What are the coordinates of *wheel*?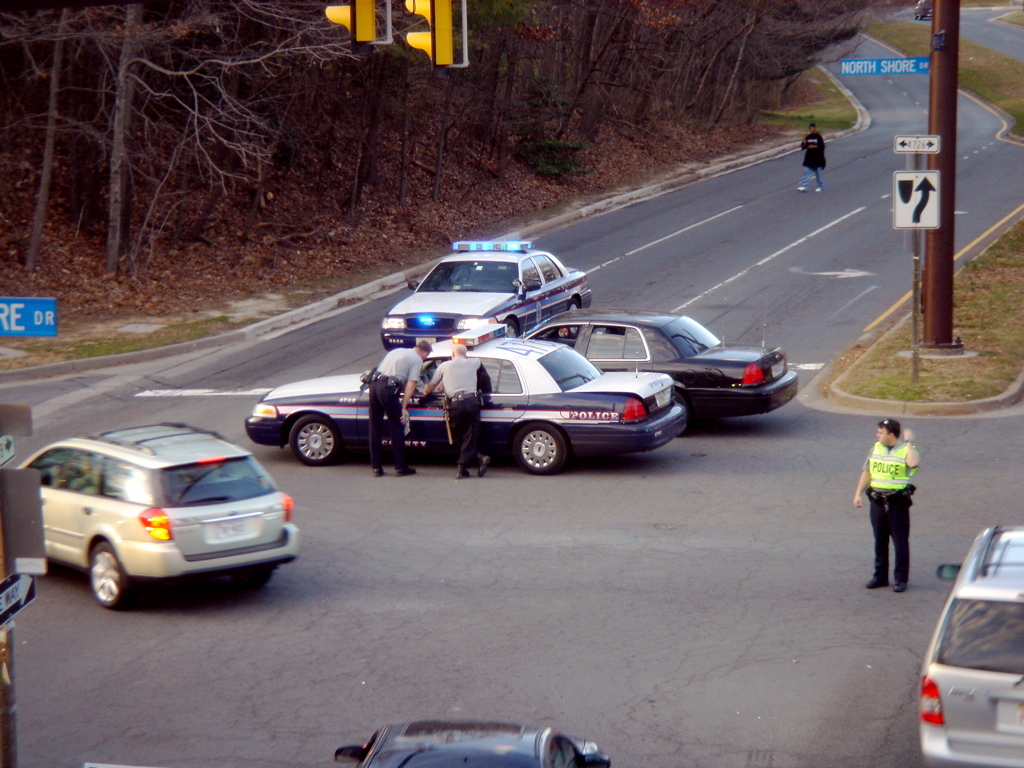
l=287, t=416, r=336, b=470.
